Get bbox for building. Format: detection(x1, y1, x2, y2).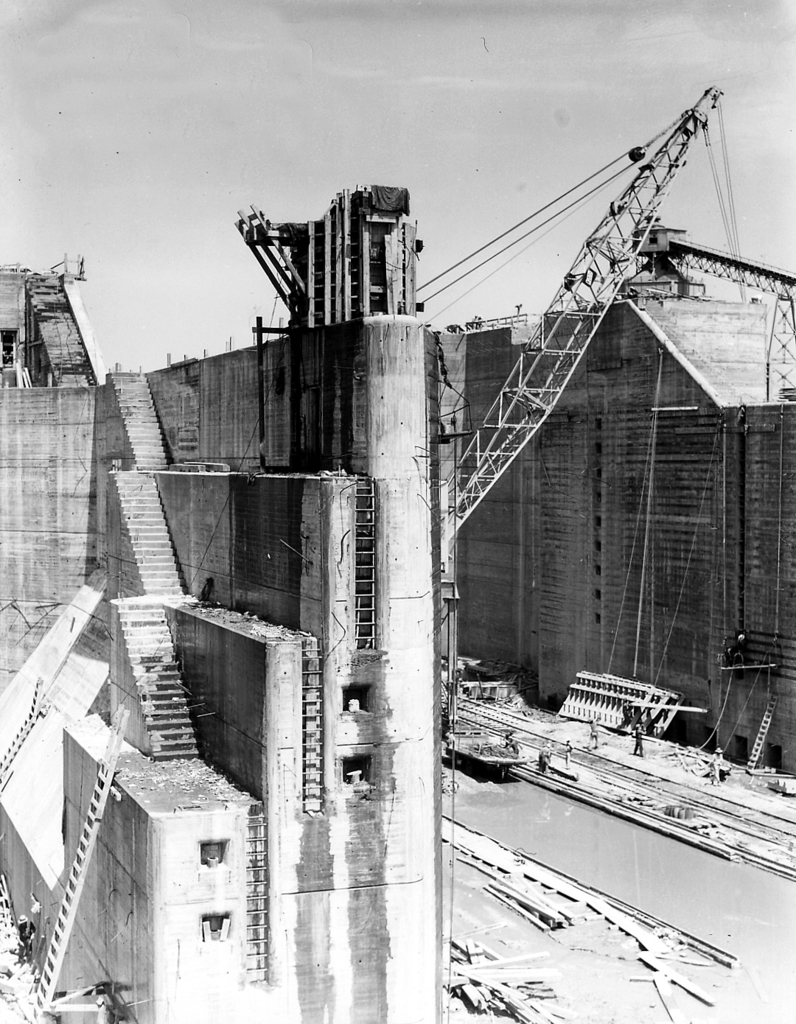
detection(429, 285, 795, 776).
